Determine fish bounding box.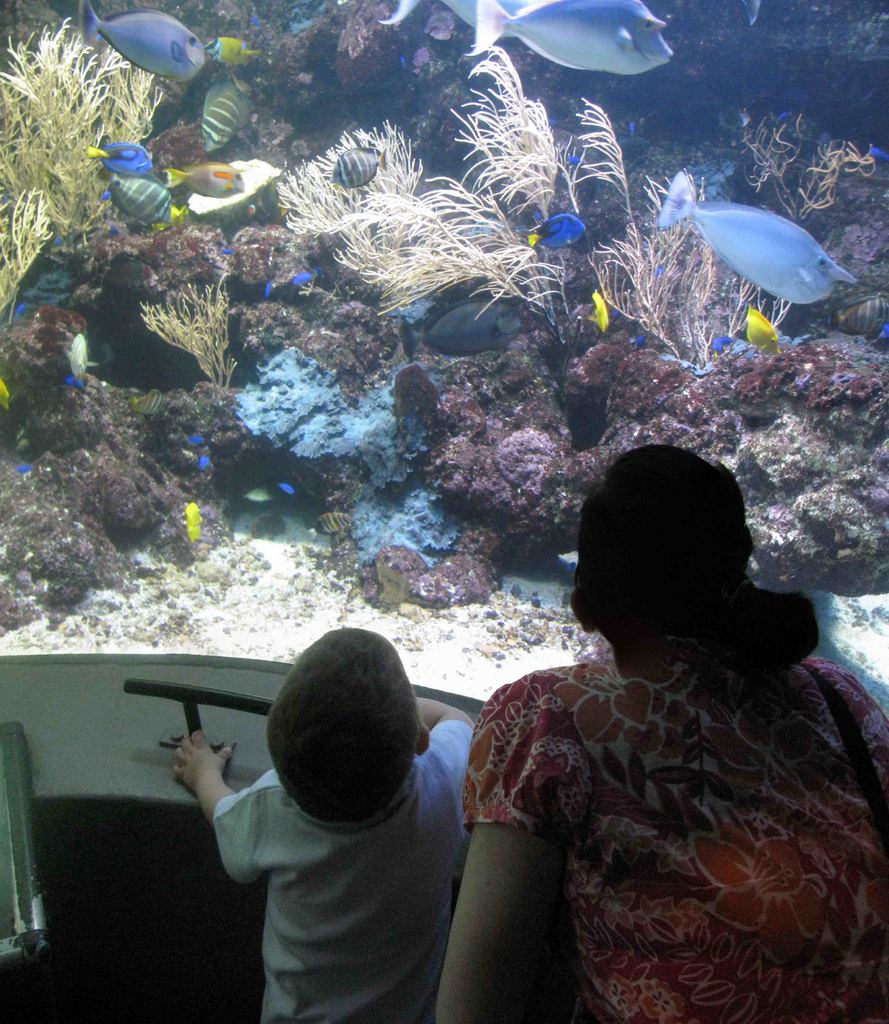
Determined: {"x1": 127, "y1": 390, "x2": 168, "y2": 419}.
